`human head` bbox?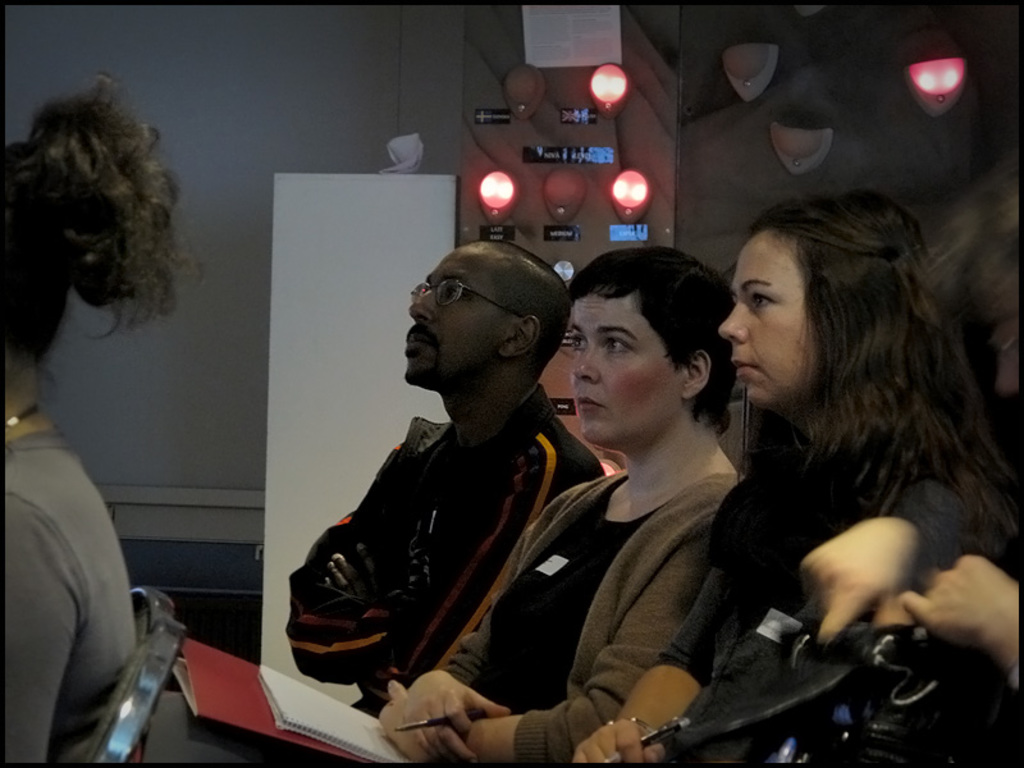
(570, 248, 730, 447)
